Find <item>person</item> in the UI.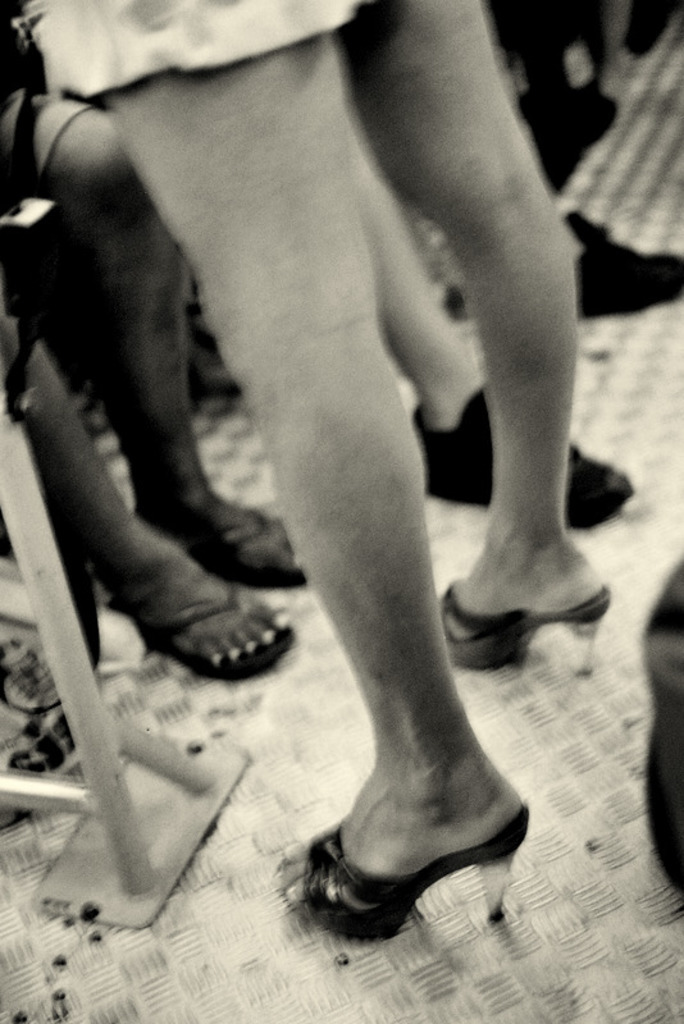
UI element at (343,101,683,540).
